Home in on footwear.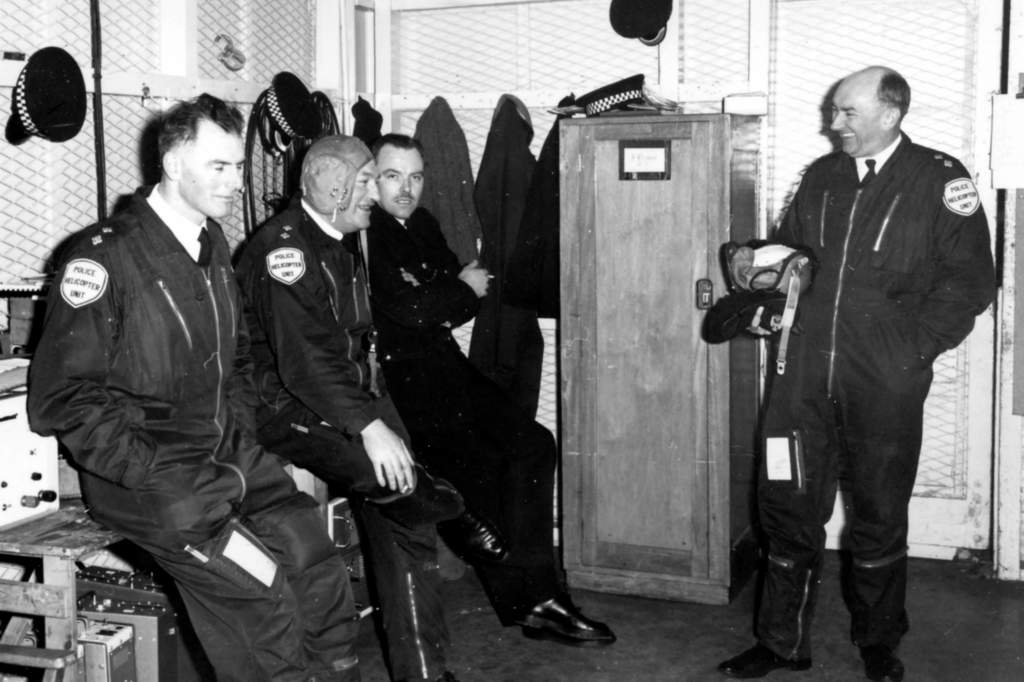
Homed in at left=856, top=648, right=904, bottom=681.
